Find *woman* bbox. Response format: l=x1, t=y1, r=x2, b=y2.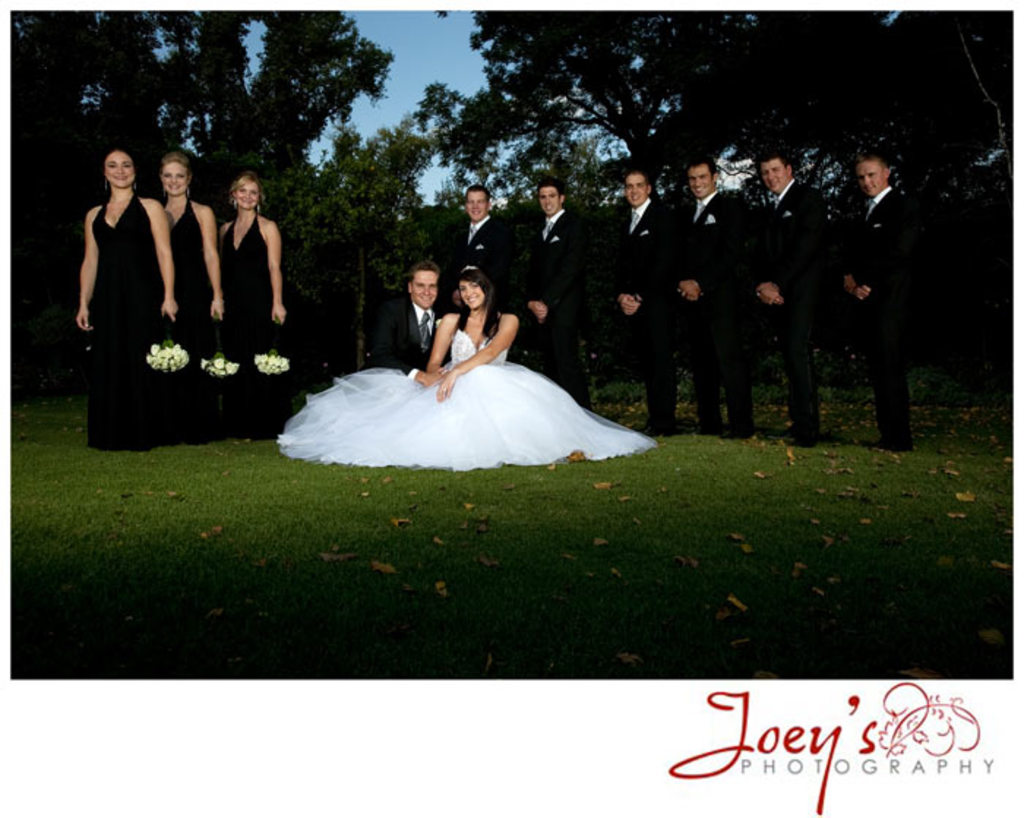
l=157, t=154, r=243, b=448.
